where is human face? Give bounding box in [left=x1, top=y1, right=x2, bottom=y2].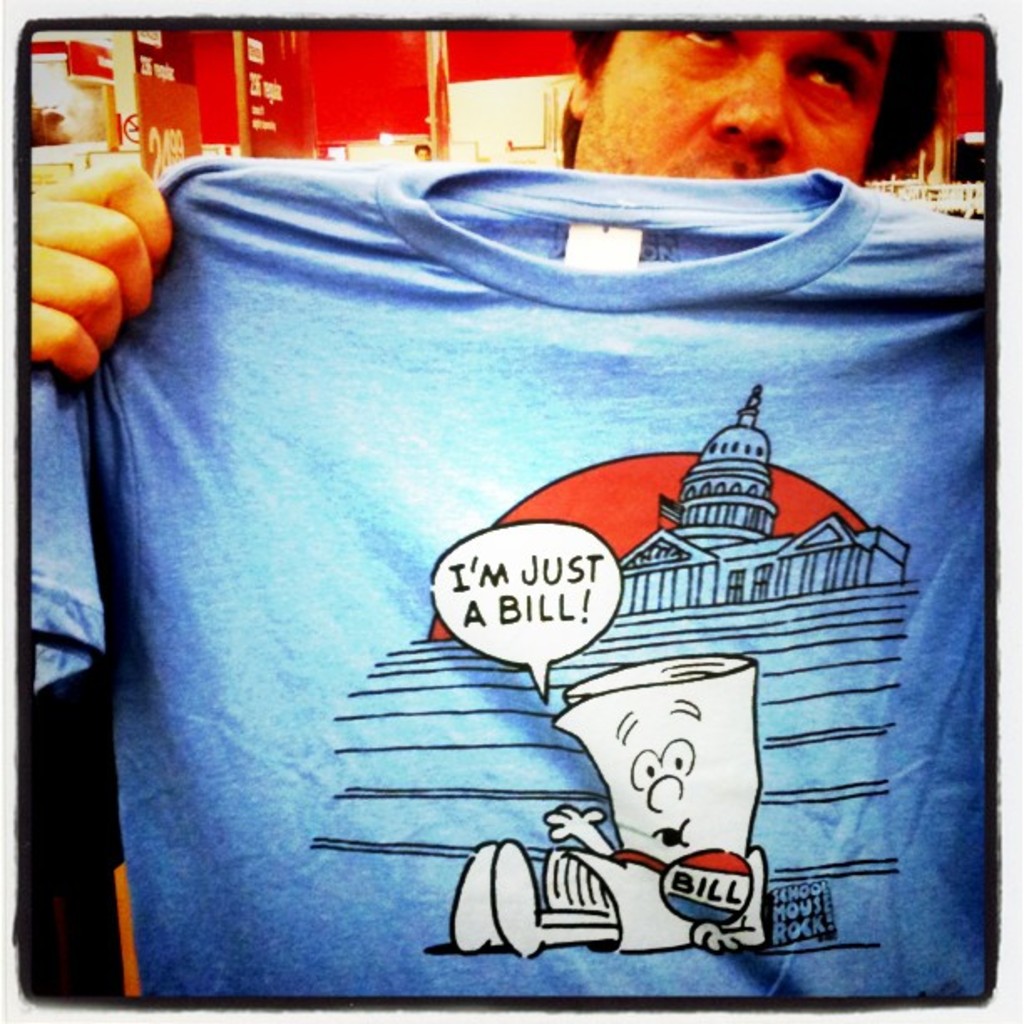
[left=569, top=30, right=893, bottom=184].
